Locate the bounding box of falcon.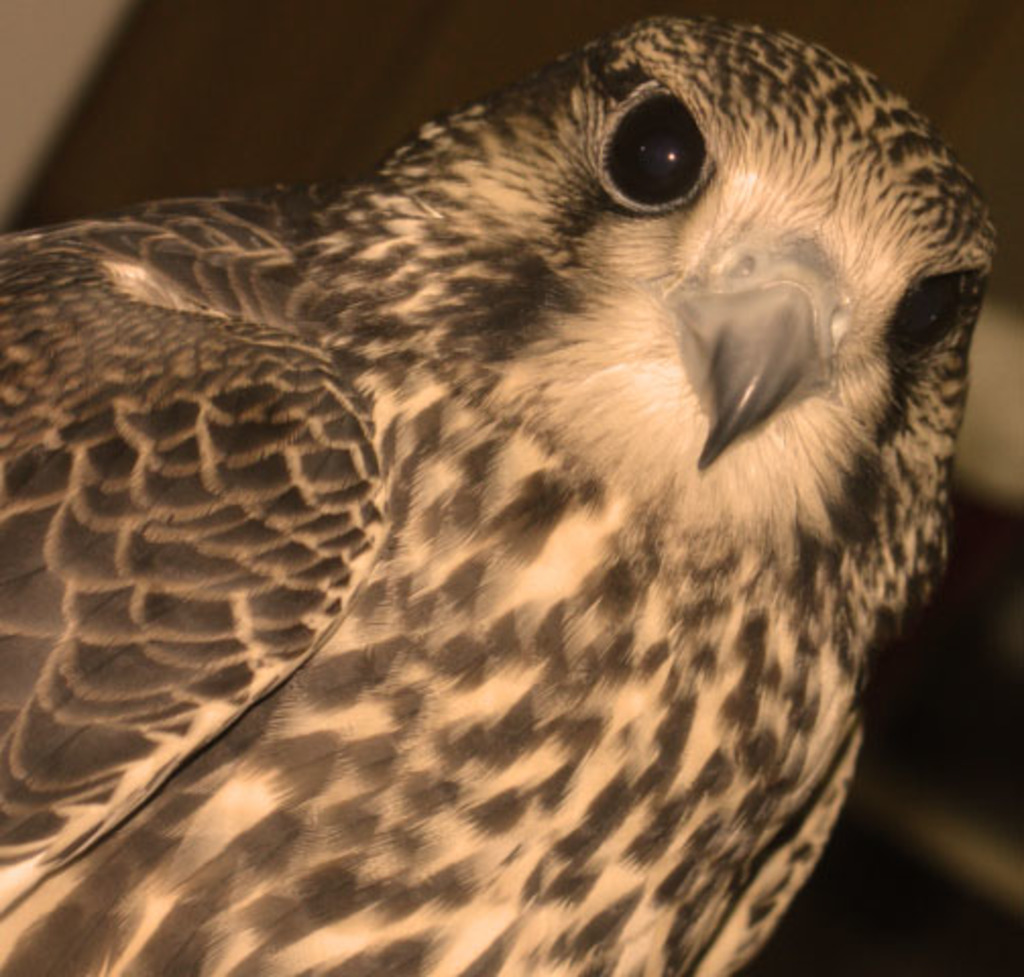
Bounding box: select_region(0, 14, 995, 975).
